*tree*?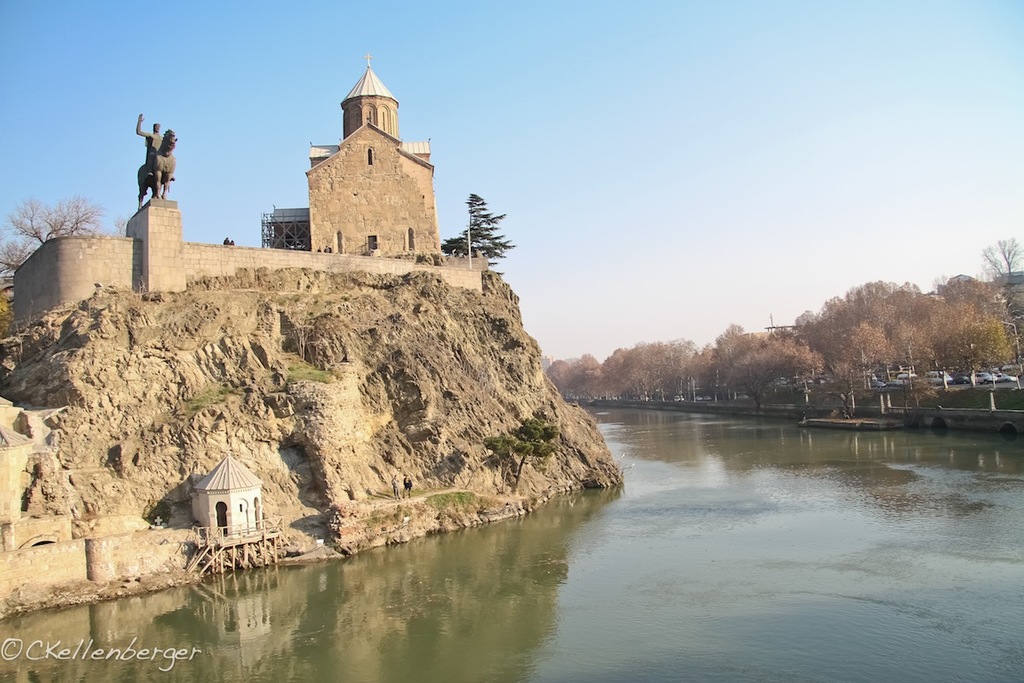
detection(620, 320, 655, 400)
